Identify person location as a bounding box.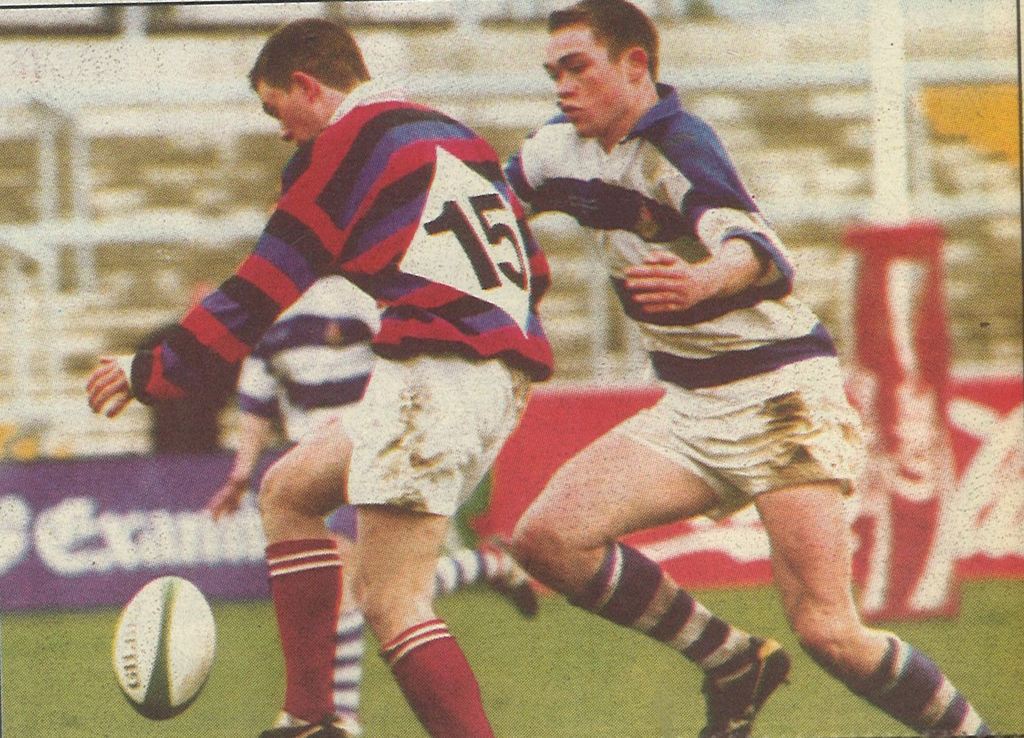
{"x1": 87, "y1": 14, "x2": 555, "y2": 737}.
